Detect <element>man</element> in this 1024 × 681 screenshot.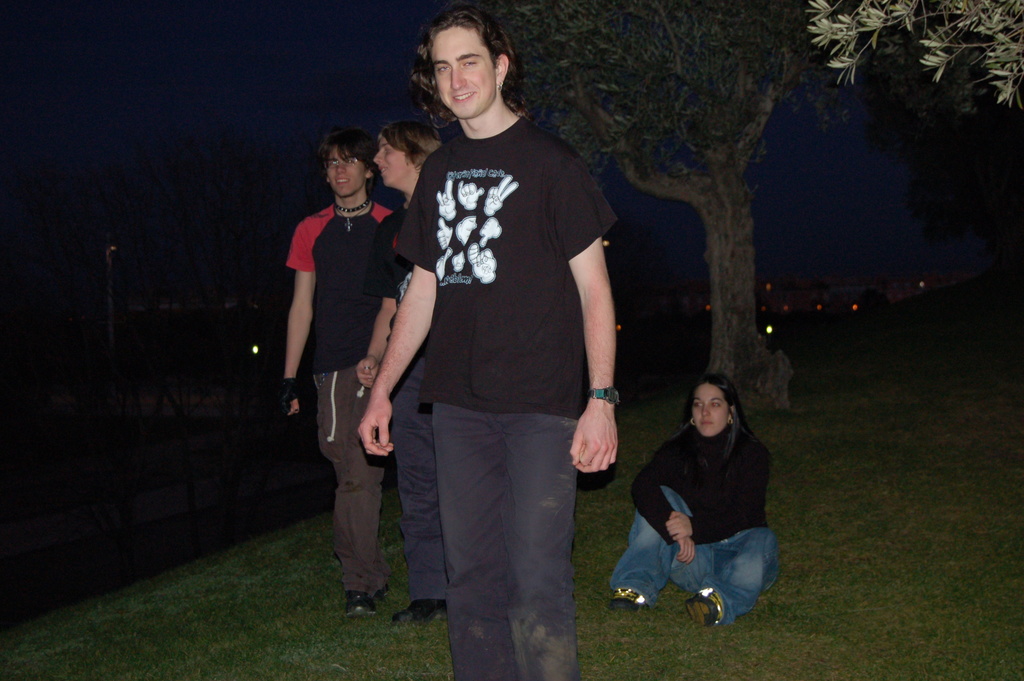
Detection: rect(282, 126, 387, 623).
